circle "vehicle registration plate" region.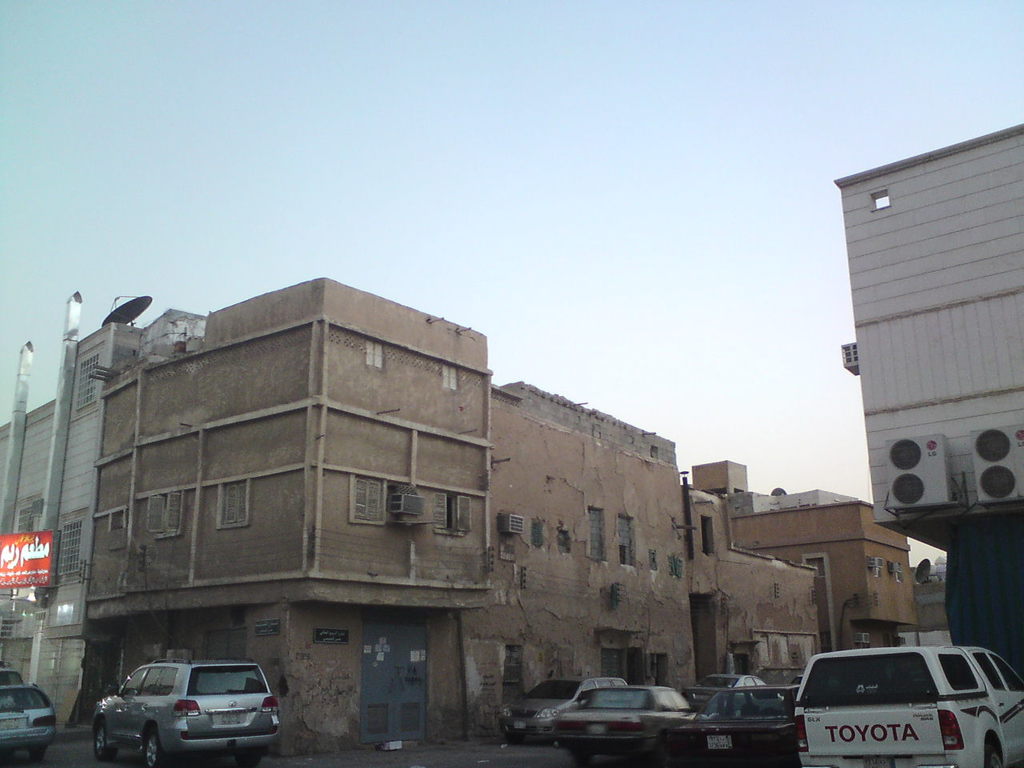
Region: select_region(2, 715, 19, 731).
